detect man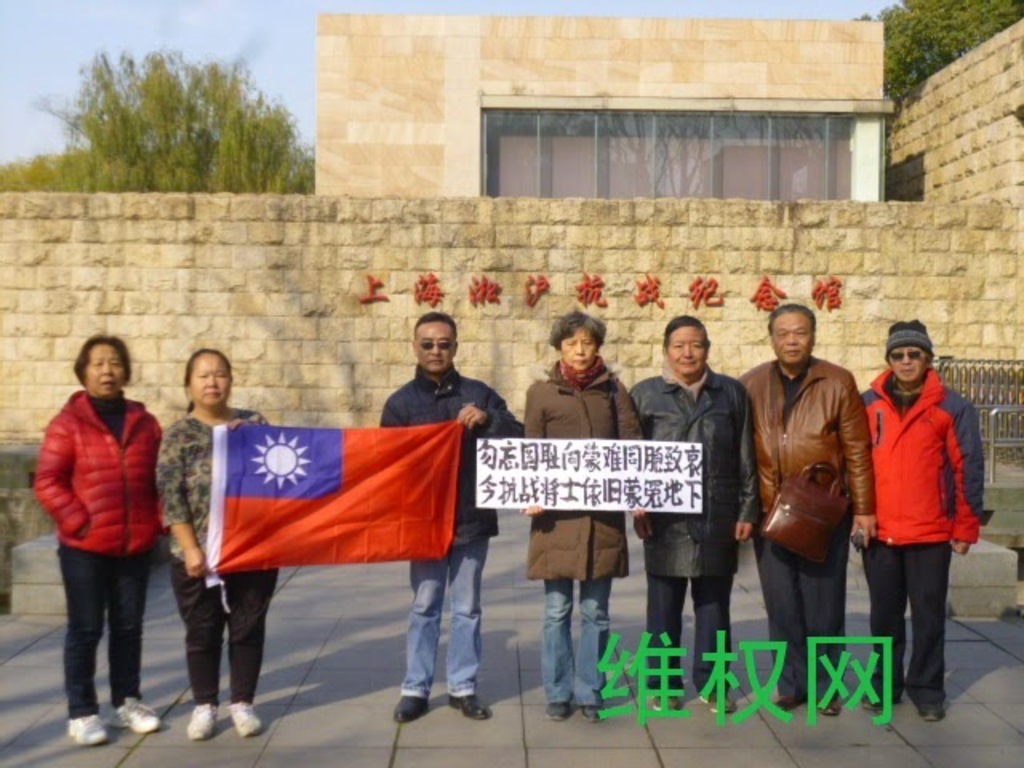
627, 312, 760, 709
